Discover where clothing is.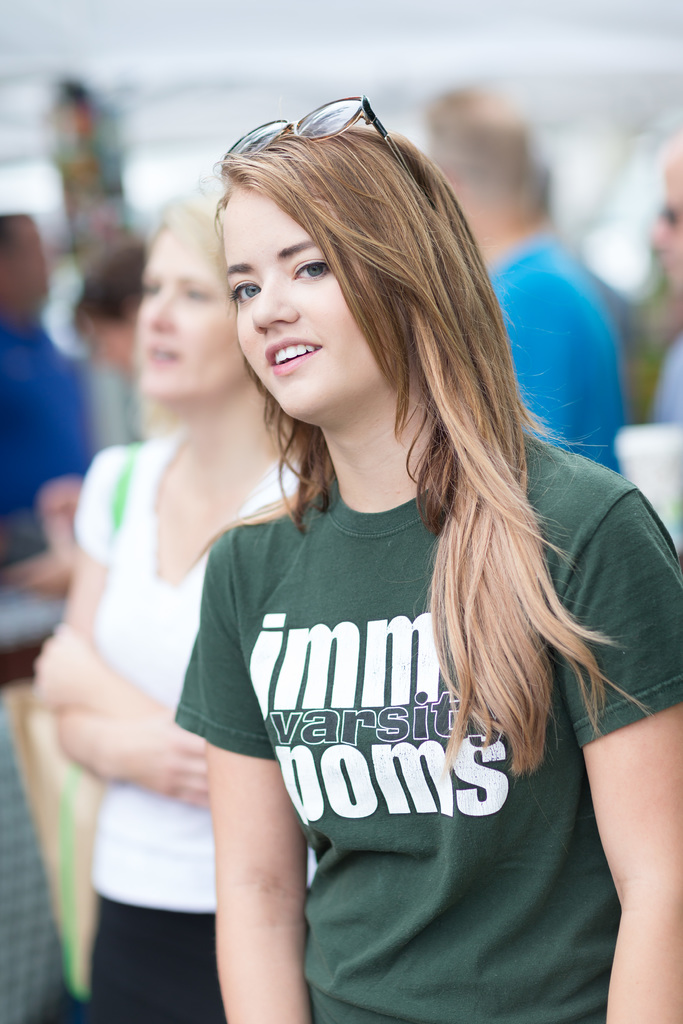
Discovered at 76:433:317:1019.
